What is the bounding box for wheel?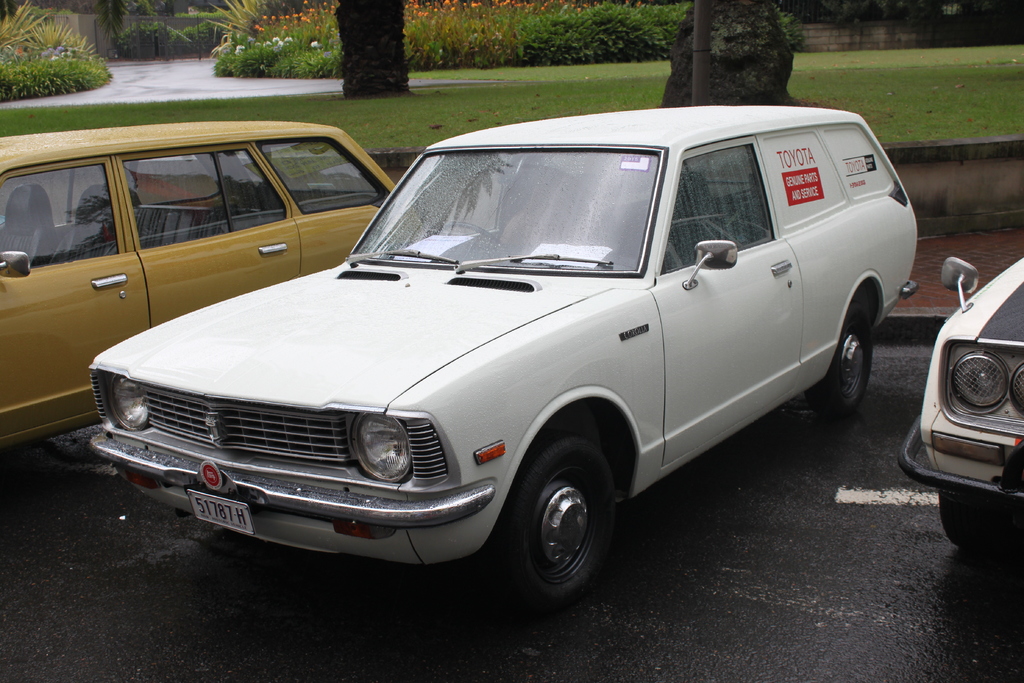
<region>513, 460, 624, 601</region>.
